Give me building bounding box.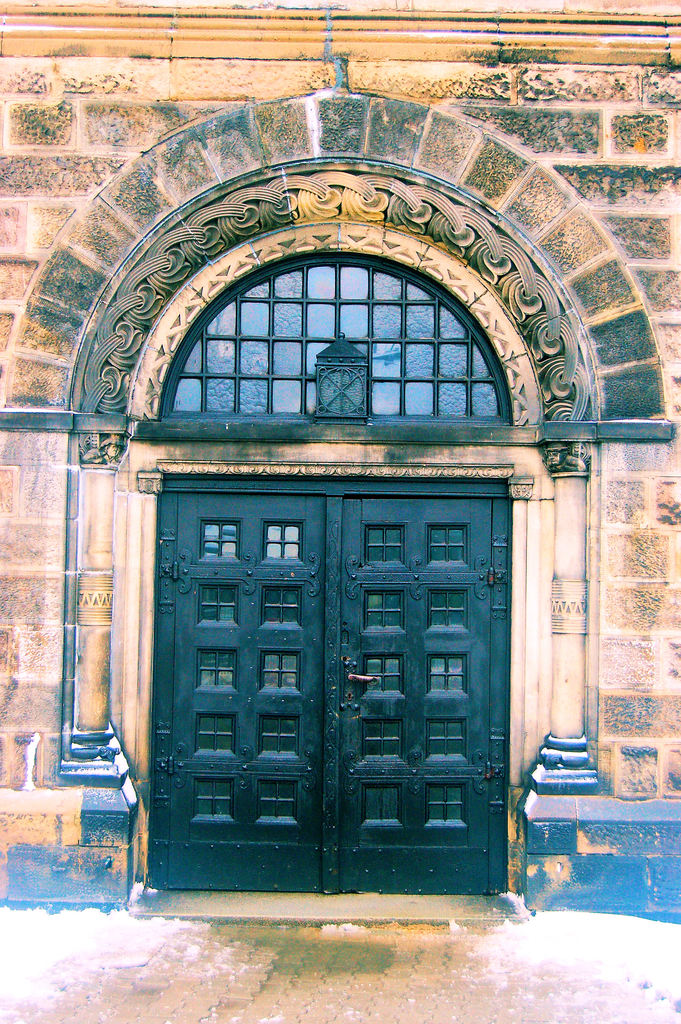
[left=0, top=0, right=680, bottom=918].
